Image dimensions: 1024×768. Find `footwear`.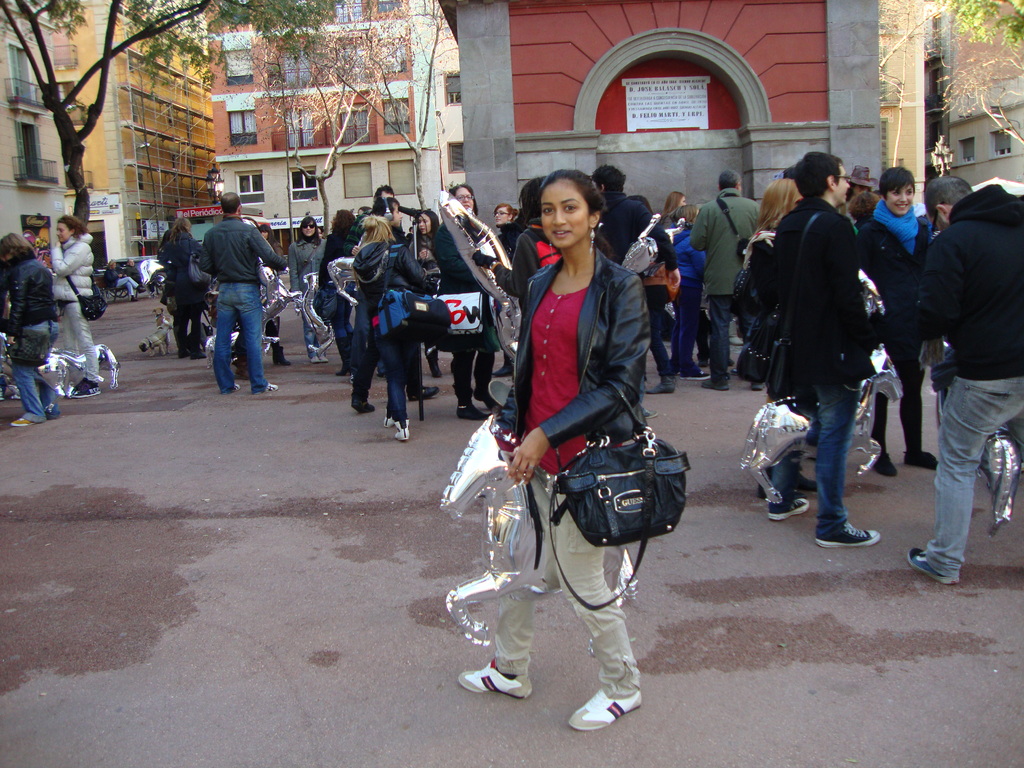
l=221, t=371, r=242, b=392.
